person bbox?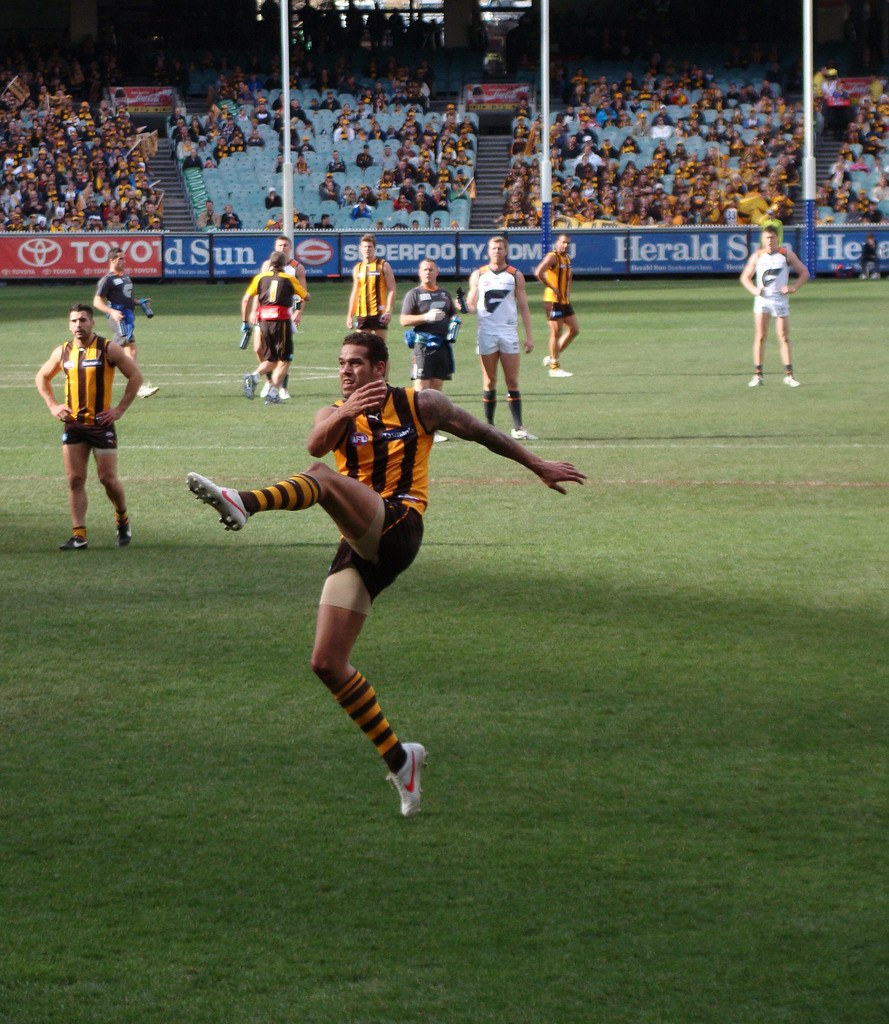
select_region(188, 326, 594, 818)
